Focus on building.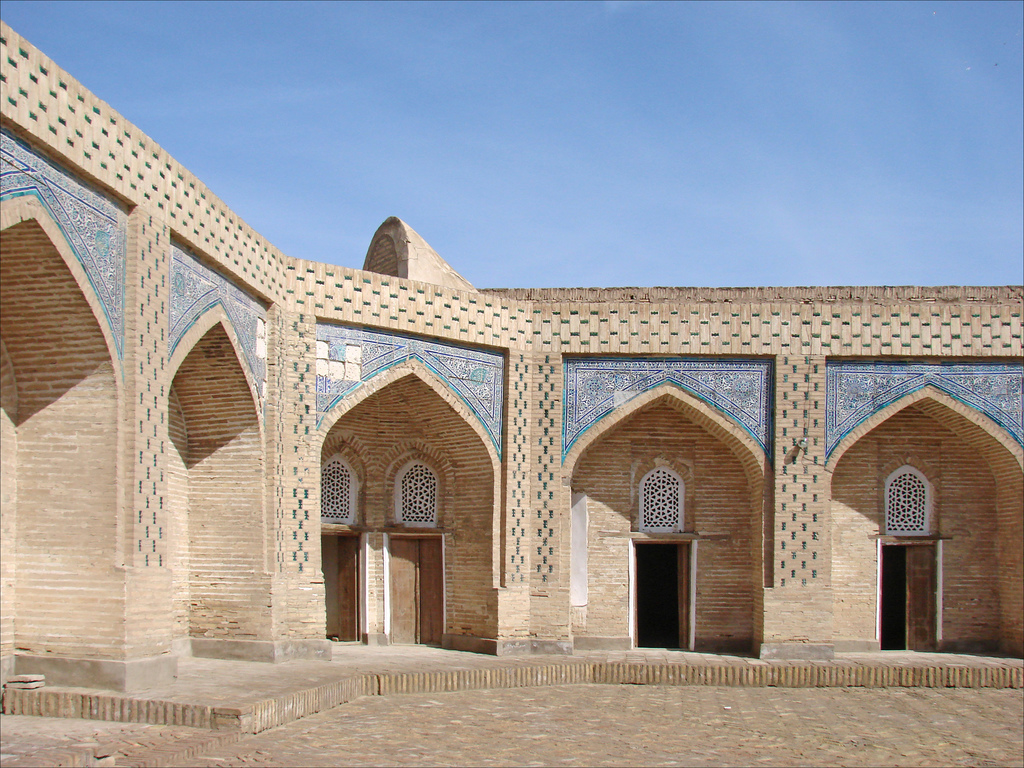
Focused at x1=0 y1=17 x2=1023 y2=767.
